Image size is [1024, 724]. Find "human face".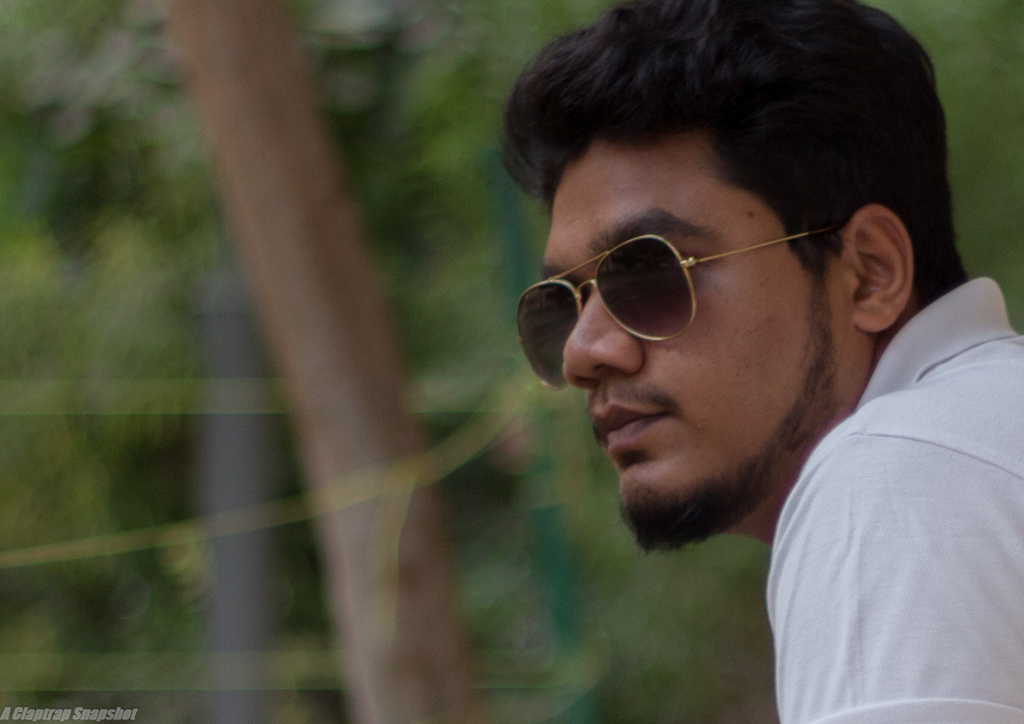
(544,134,855,548).
